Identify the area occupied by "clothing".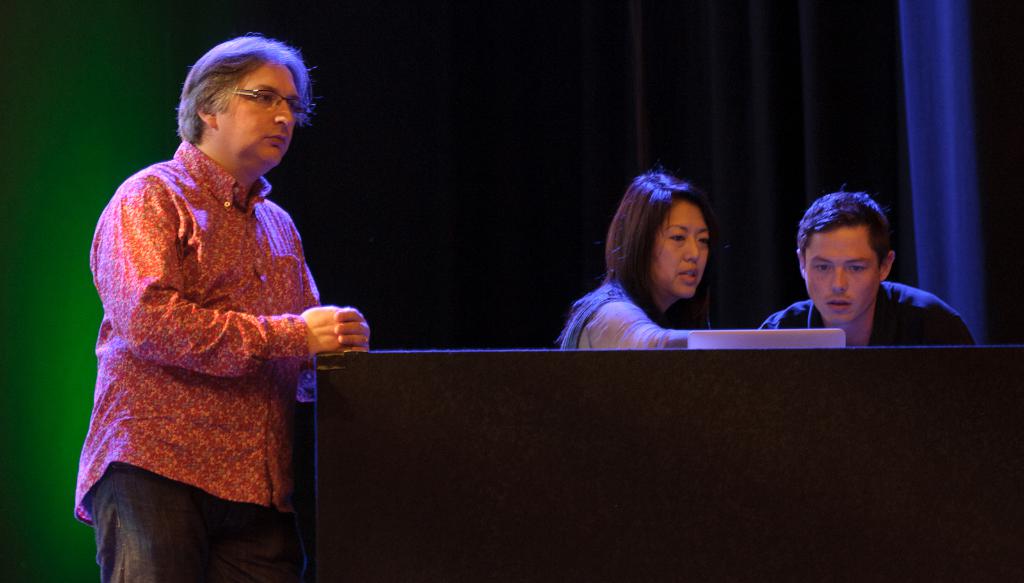
Area: [left=757, top=280, right=979, bottom=349].
